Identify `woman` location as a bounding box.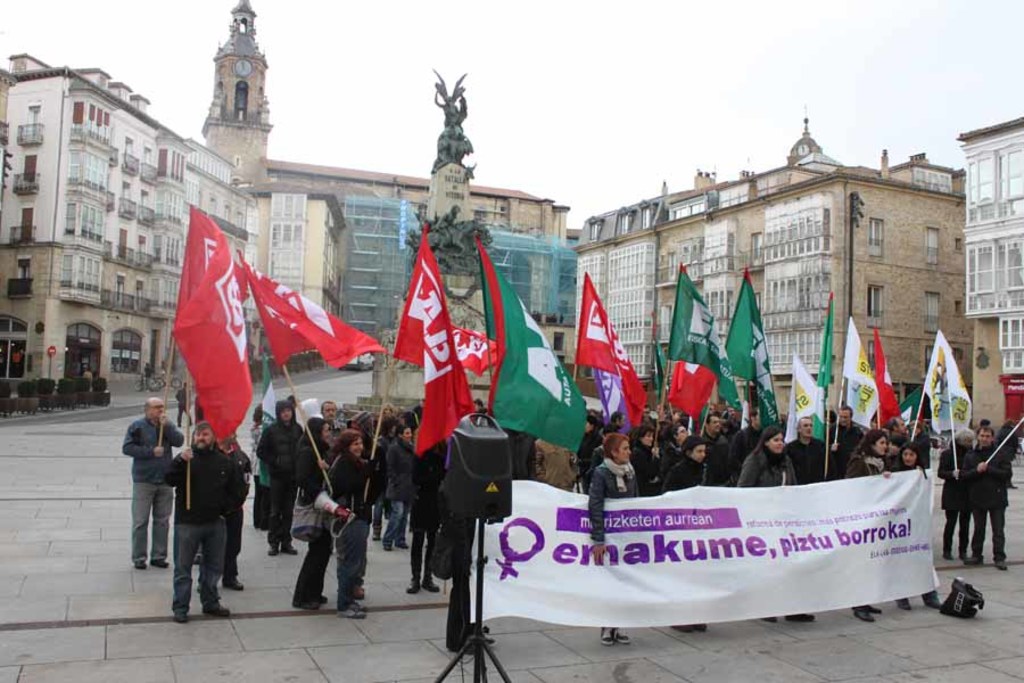
[x1=373, y1=421, x2=400, y2=540].
